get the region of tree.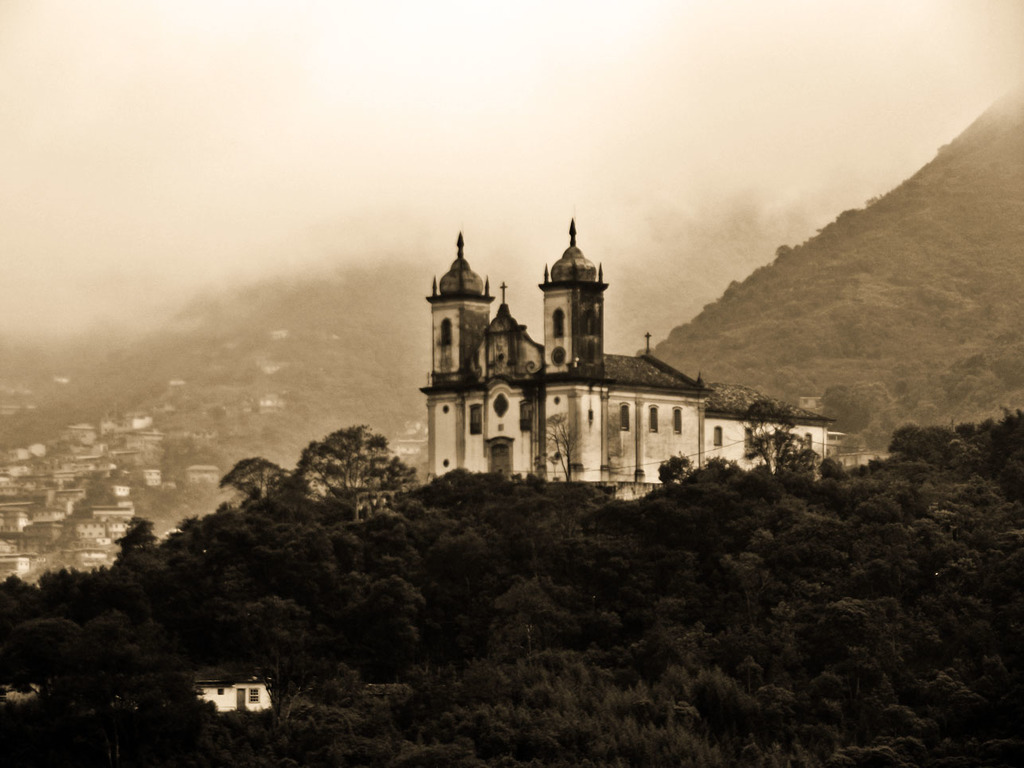
{"x1": 330, "y1": 570, "x2": 419, "y2": 696}.
